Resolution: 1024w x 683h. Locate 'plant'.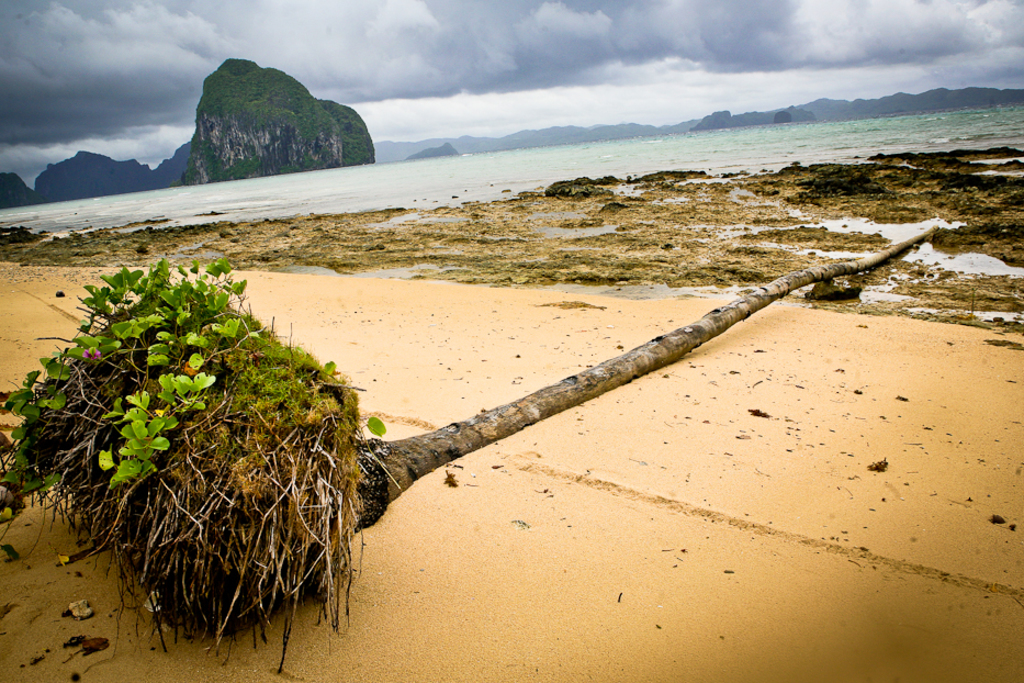
{"x1": 981, "y1": 194, "x2": 1023, "y2": 243}.
